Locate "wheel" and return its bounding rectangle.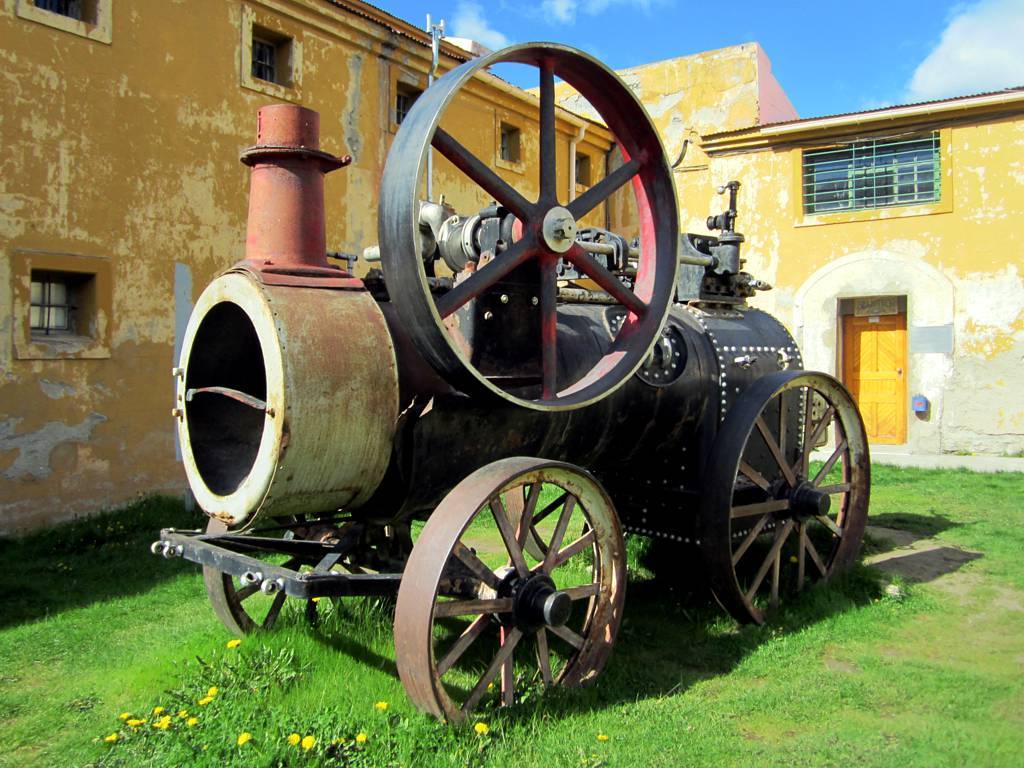
pyautogui.locateOnScreen(396, 451, 628, 734).
